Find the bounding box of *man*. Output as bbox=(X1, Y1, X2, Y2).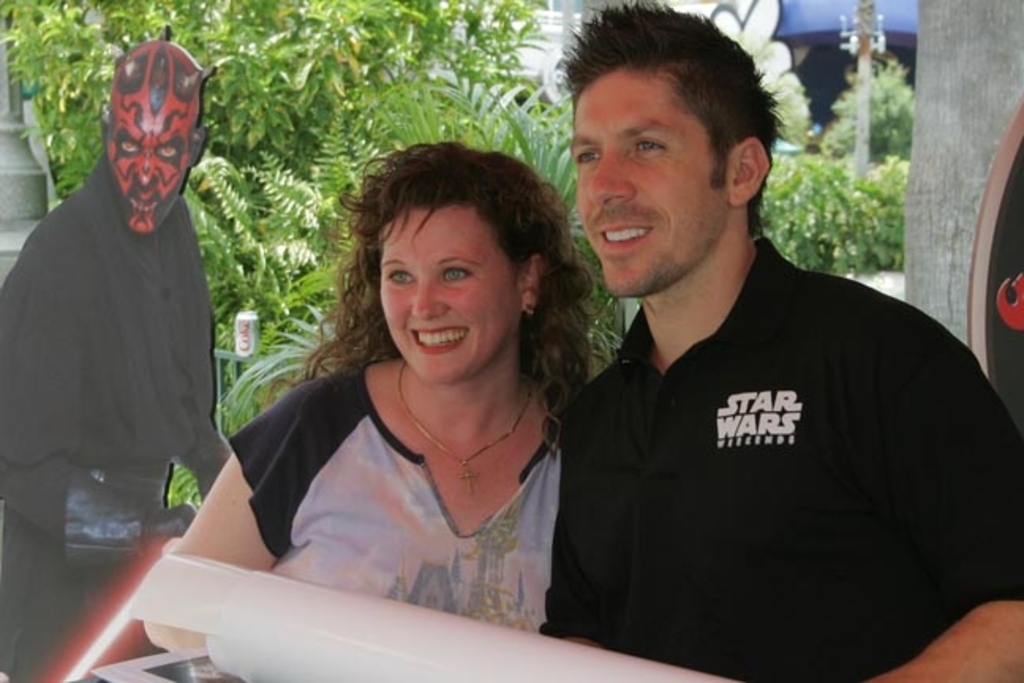
bbox=(0, 21, 235, 681).
